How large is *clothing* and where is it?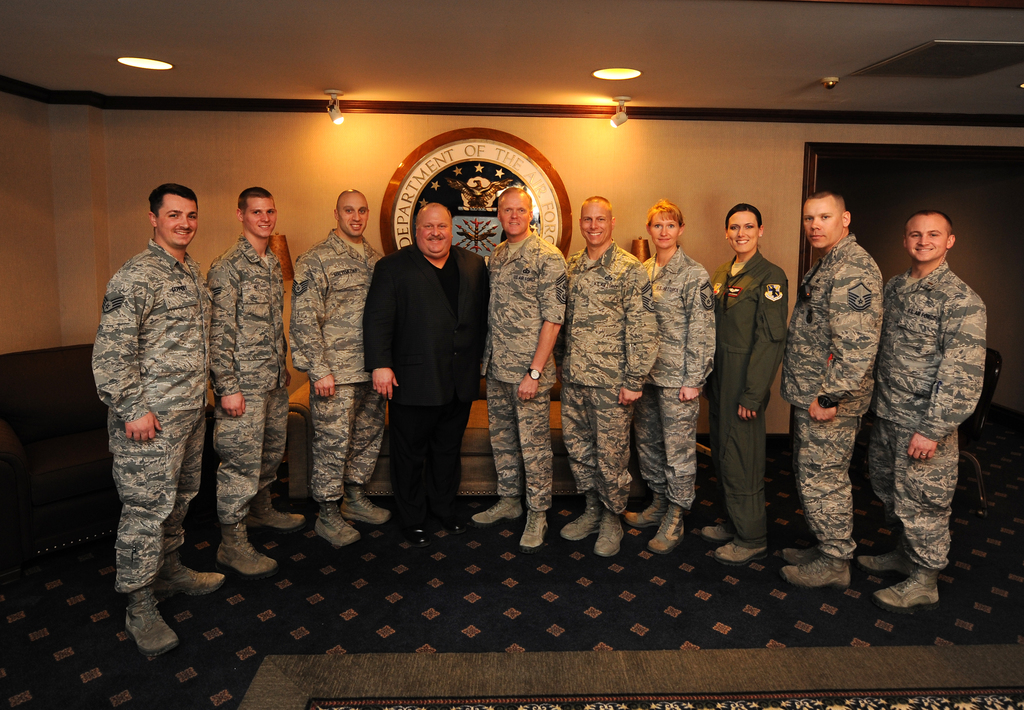
Bounding box: 284,227,381,500.
